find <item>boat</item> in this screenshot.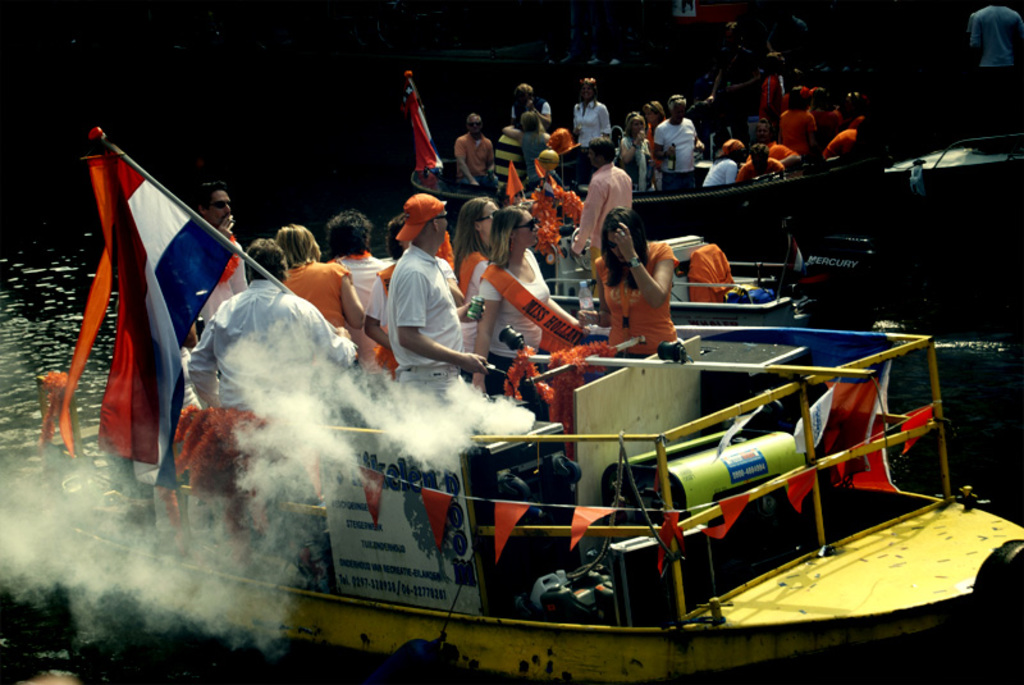
The bounding box for <item>boat</item> is 870, 91, 1023, 279.
